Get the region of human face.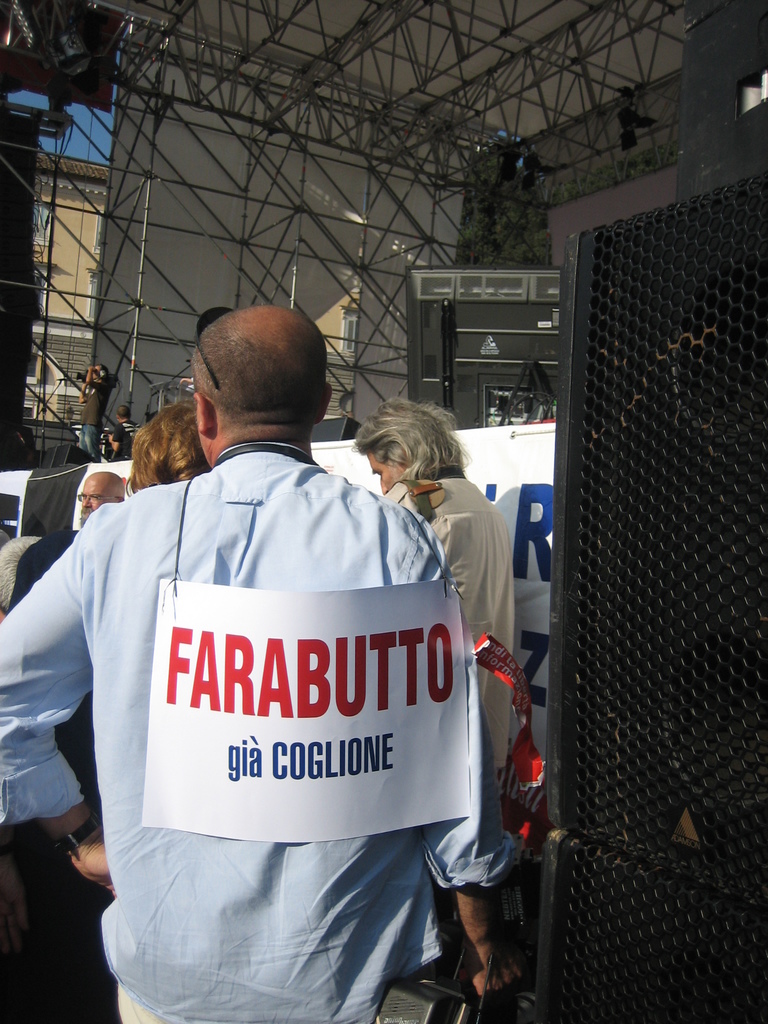
[x1=367, y1=449, x2=406, y2=495].
